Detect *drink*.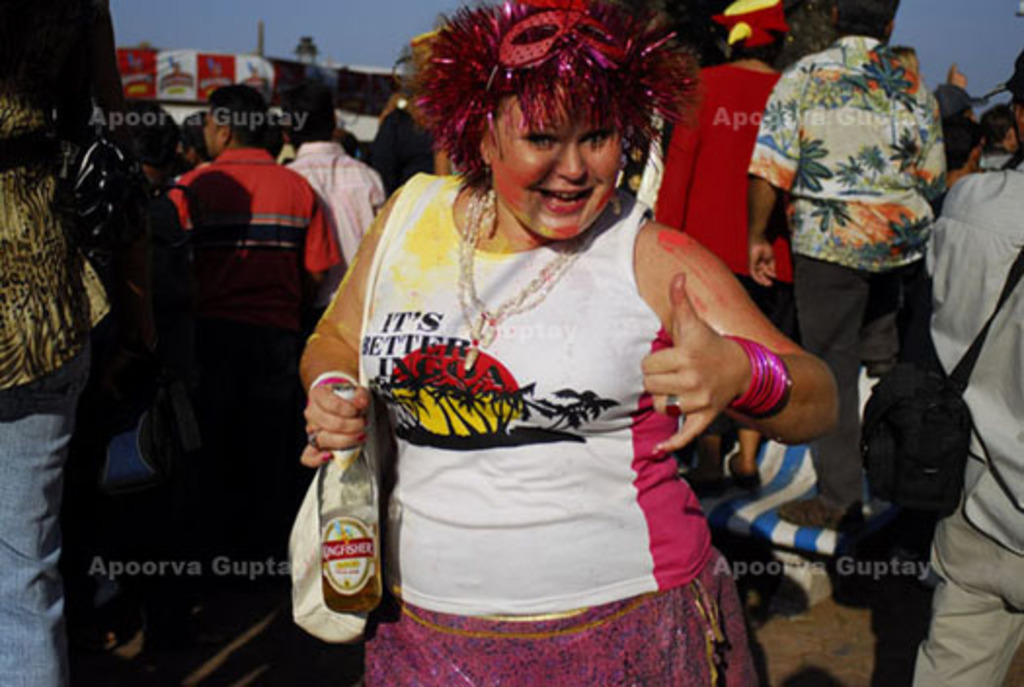
Detected at (304, 369, 390, 632).
